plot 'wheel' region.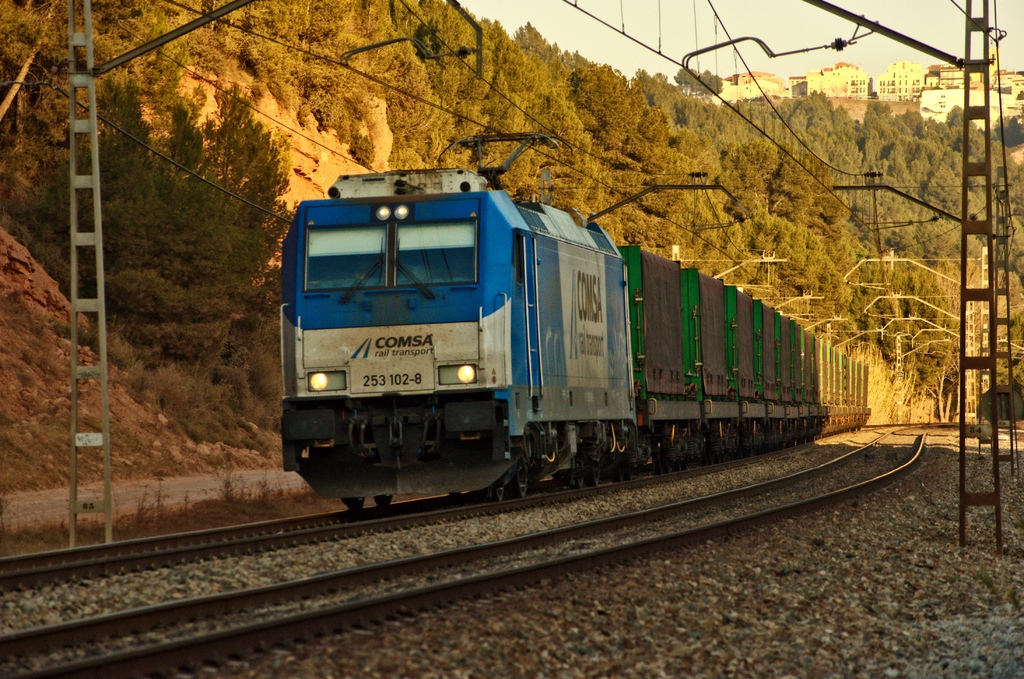
Plotted at l=513, t=466, r=529, b=498.
